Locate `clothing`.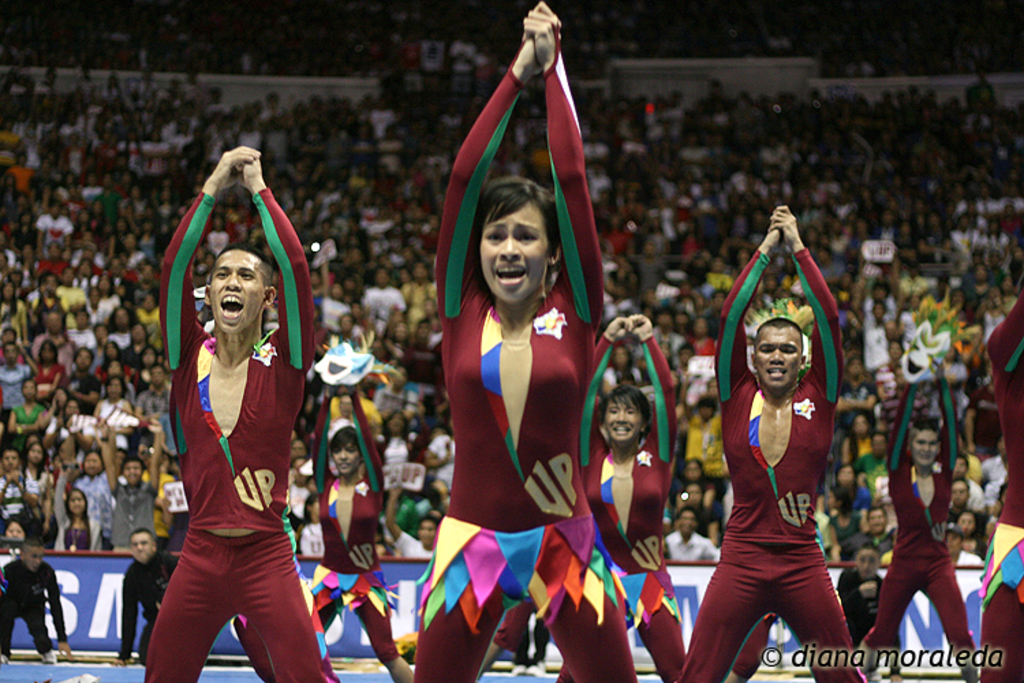
Bounding box: (580, 337, 687, 682).
